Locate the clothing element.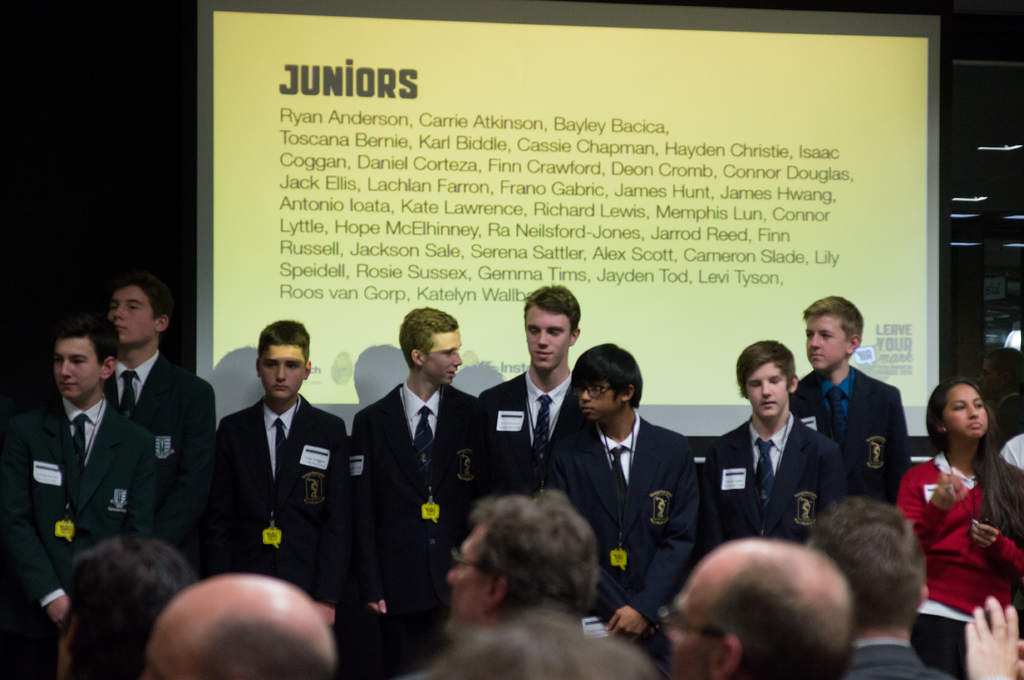
Element bbox: (left=540, top=411, right=700, bottom=657).
